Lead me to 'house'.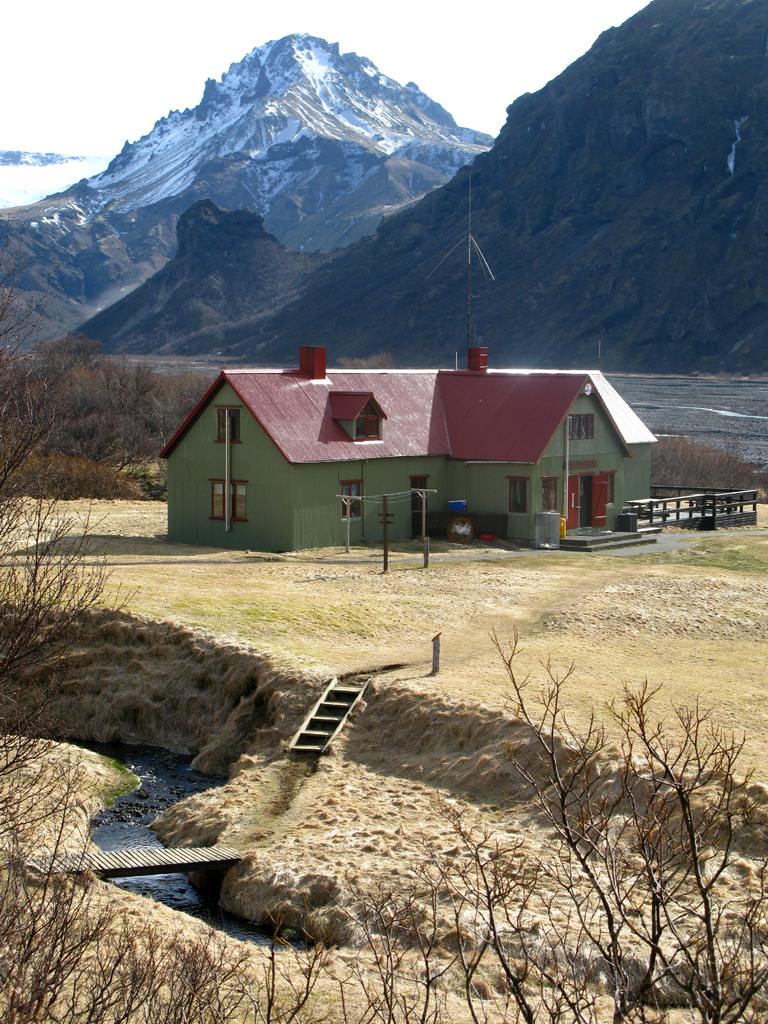
Lead to 163/346/663/545.
